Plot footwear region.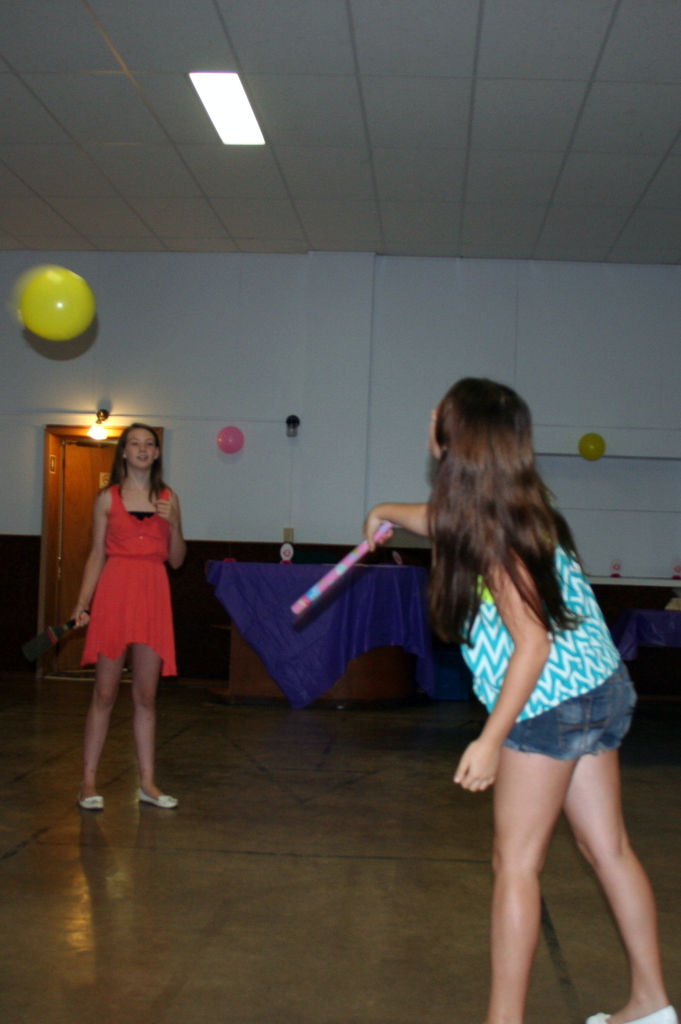
Plotted at bbox=[585, 1003, 679, 1023].
